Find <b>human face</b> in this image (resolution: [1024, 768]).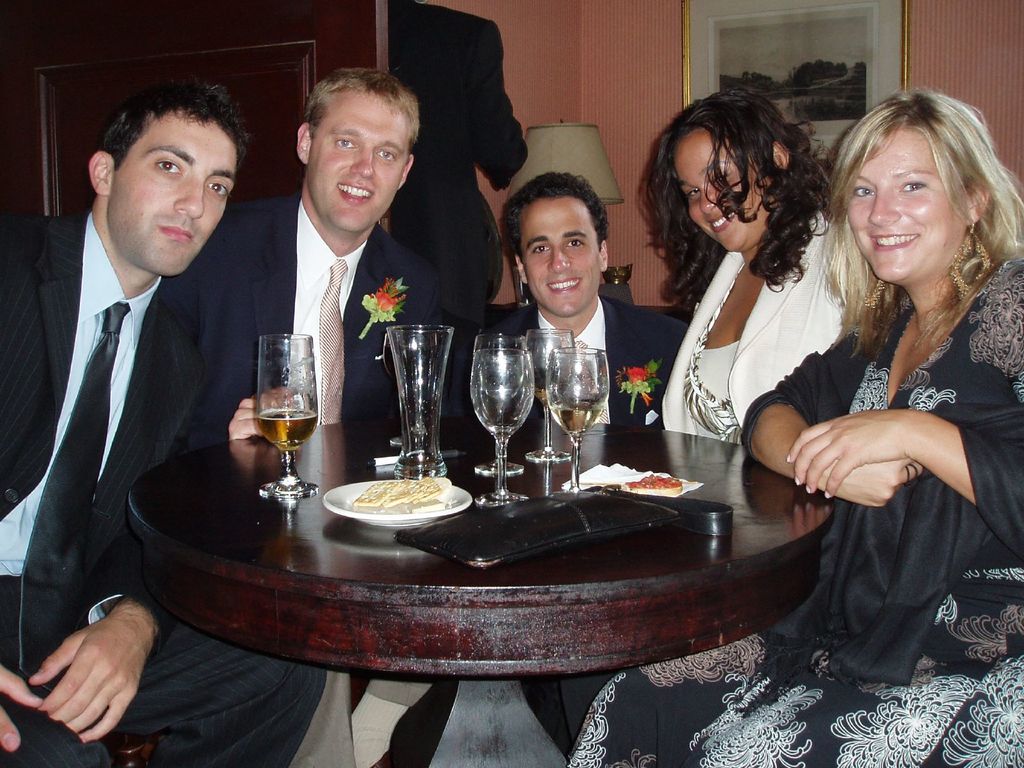
314/97/410/236.
